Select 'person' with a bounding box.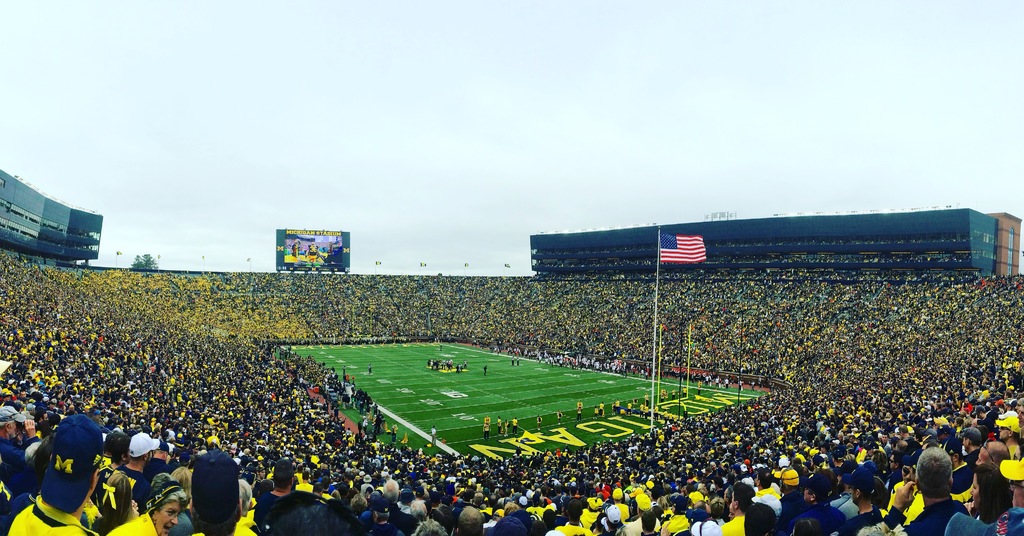
x1=12 y1=407 x2=107 y2=534.
